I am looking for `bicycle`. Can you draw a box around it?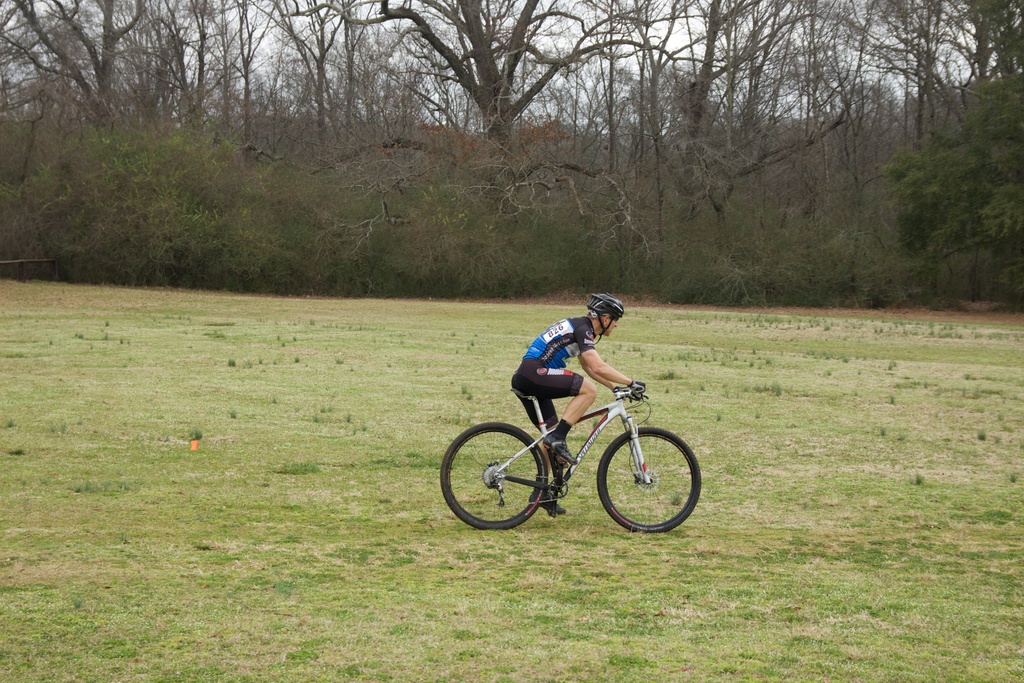
Sure, the bounding box is left=436, top=380, right=704, bottom=539.
